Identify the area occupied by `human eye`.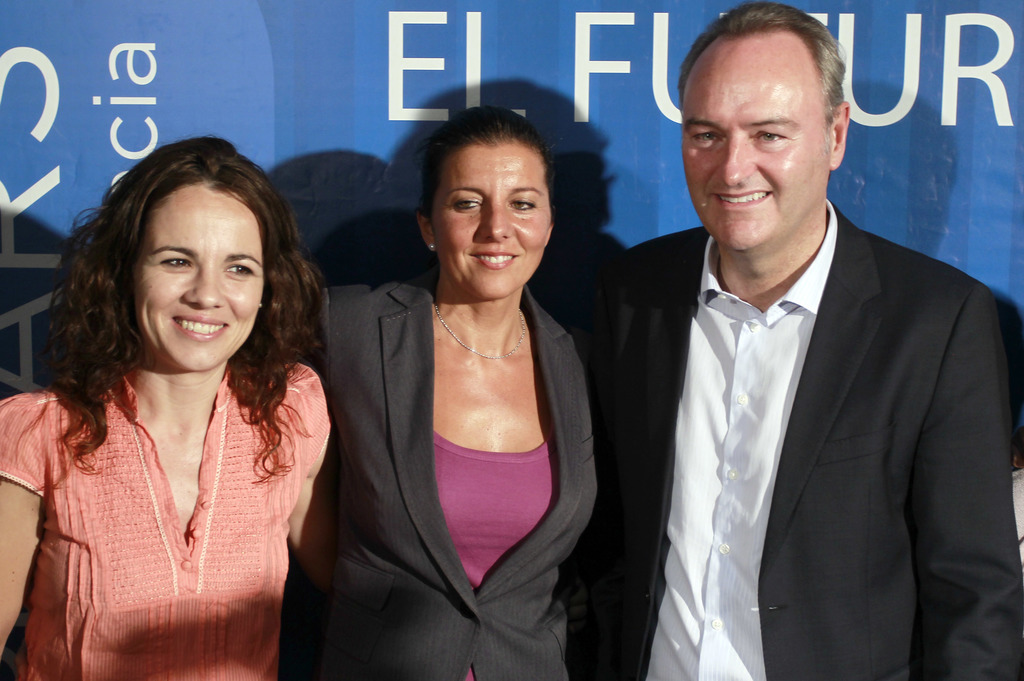
Area: x1=689, y1=128, x2=724, y2=148.
